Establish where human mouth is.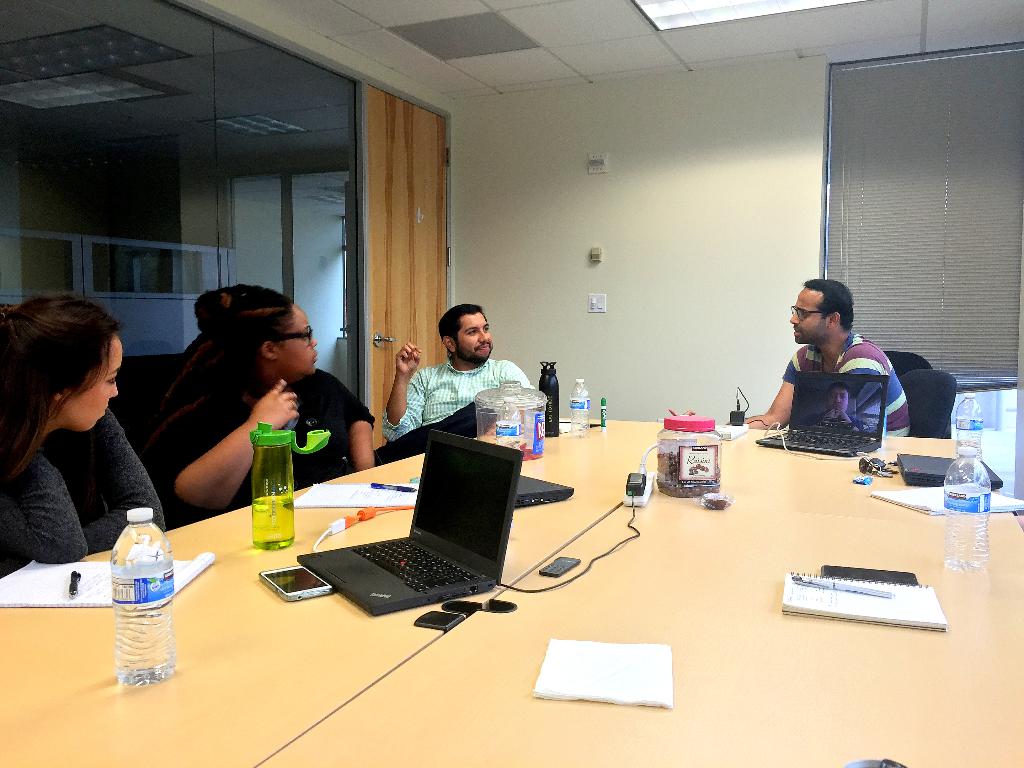
Established at 311:349:319:362.
